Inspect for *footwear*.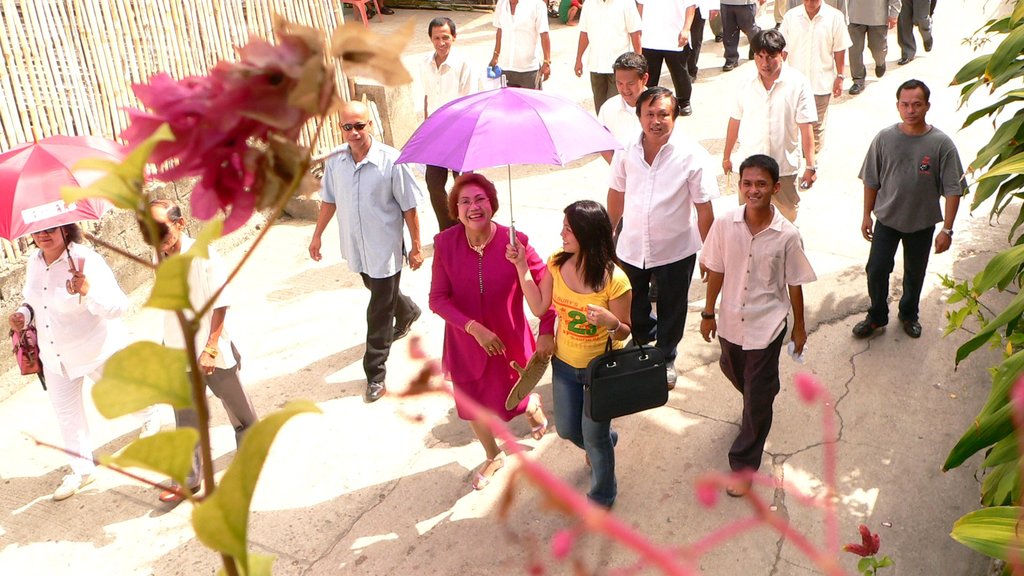
Inspection: 663/364/679/389.
